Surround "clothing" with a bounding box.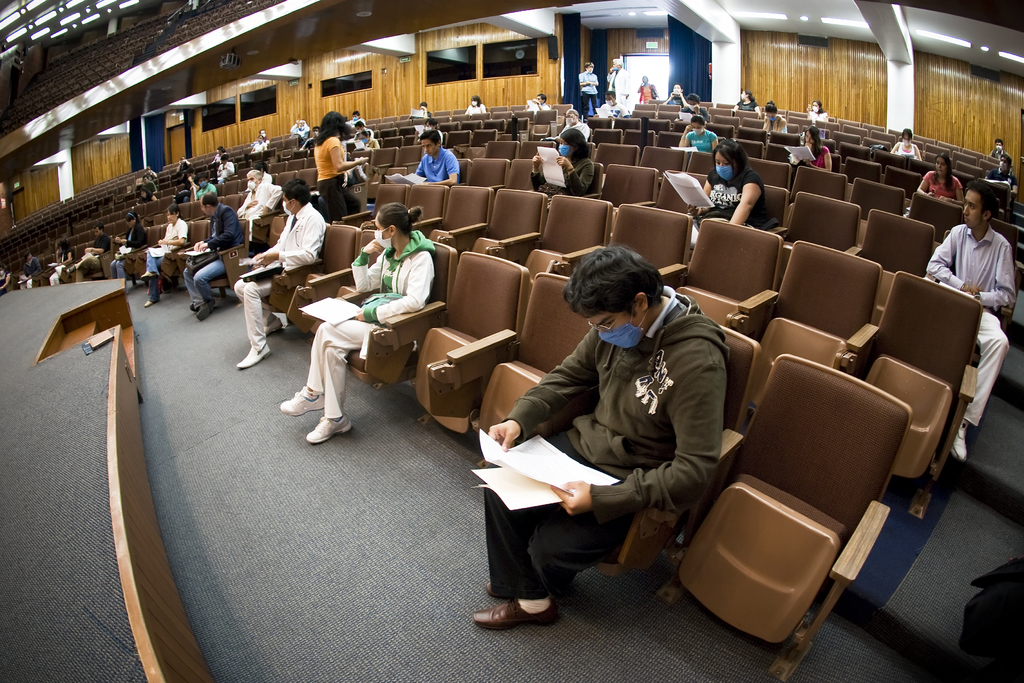
<region>993, 147, 1005, 161</region>.
